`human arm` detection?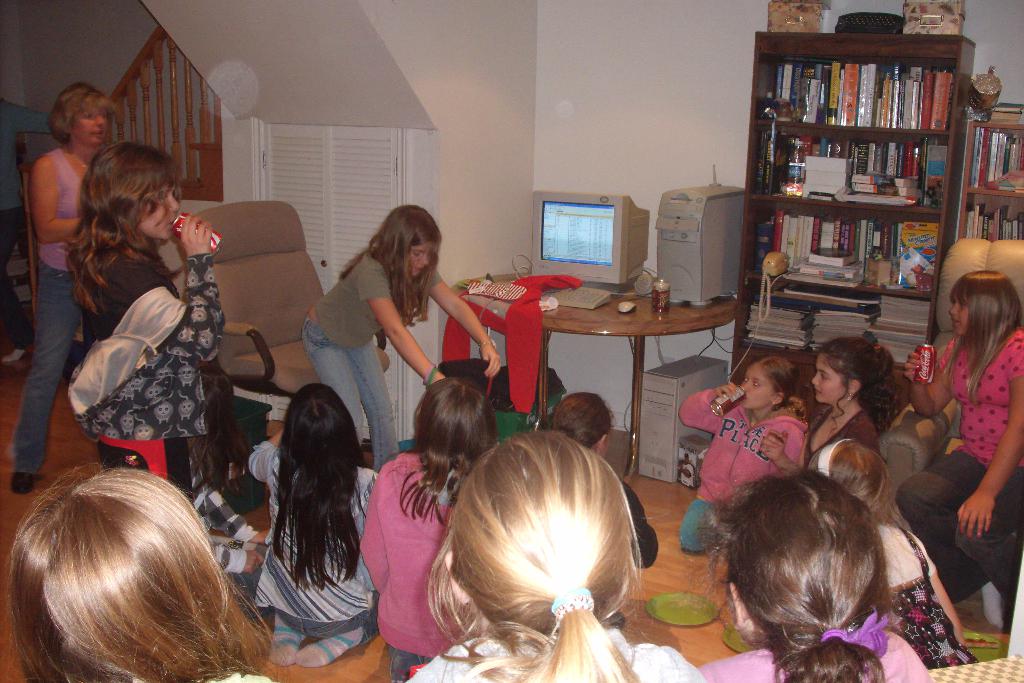
(316, 456, 392, 587)
